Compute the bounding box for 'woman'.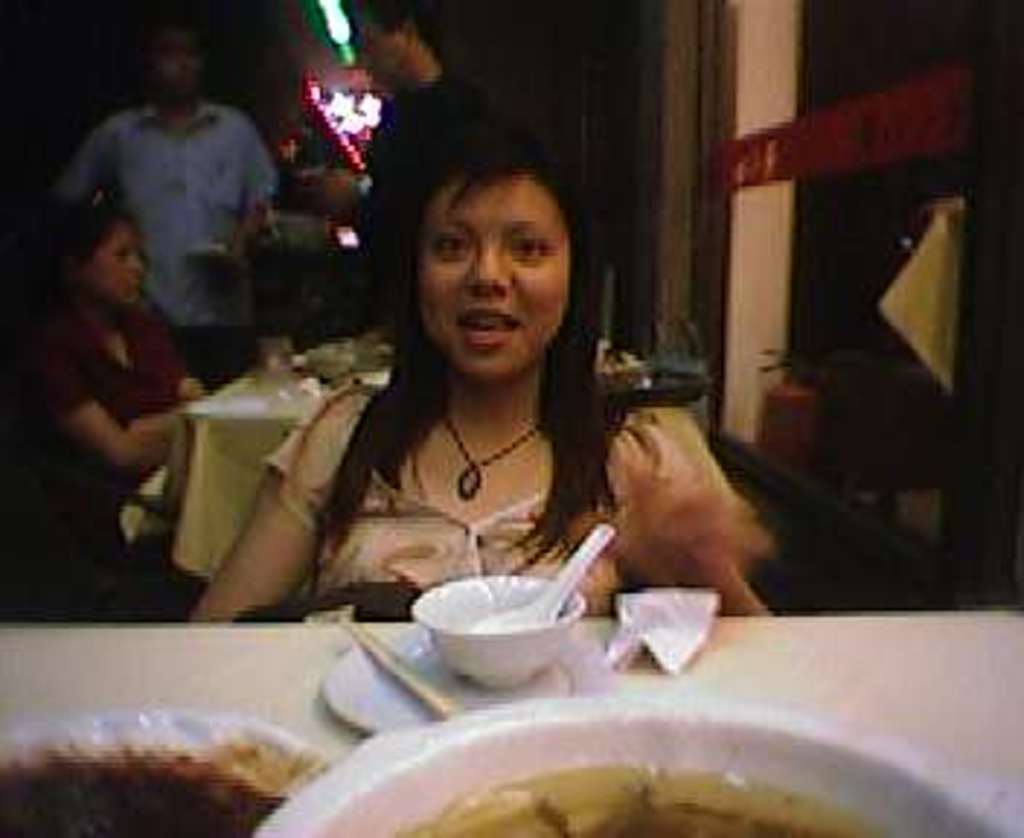
{"left": 163, "top": 128, "right": 756, "bottom": 733}.
